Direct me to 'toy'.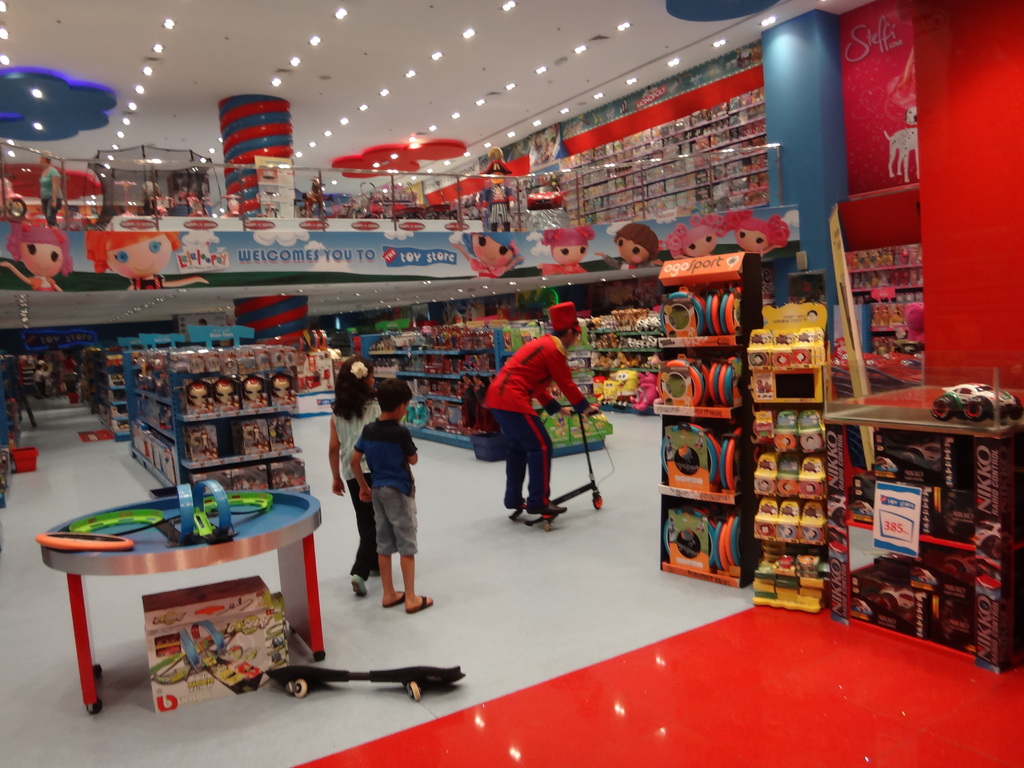
Direction: detection(0, 227, 79, 298).
